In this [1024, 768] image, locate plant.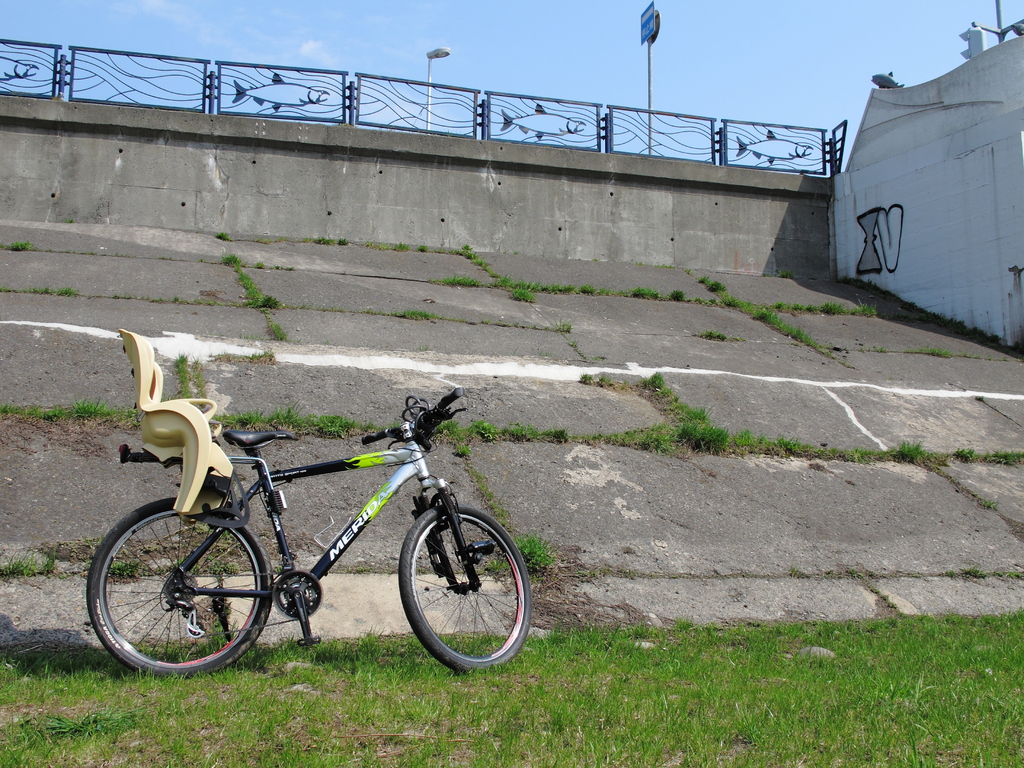
Bounding box: rect(772, 264, 794, 278).
